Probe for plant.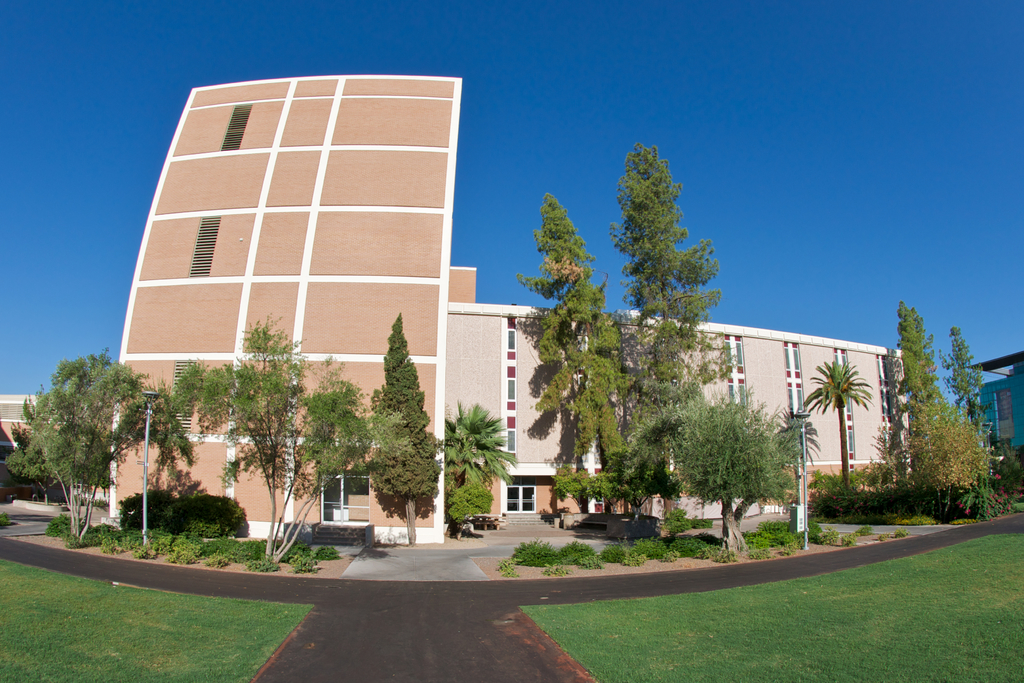
Probe result: rect(833, 534, 855, 549).
